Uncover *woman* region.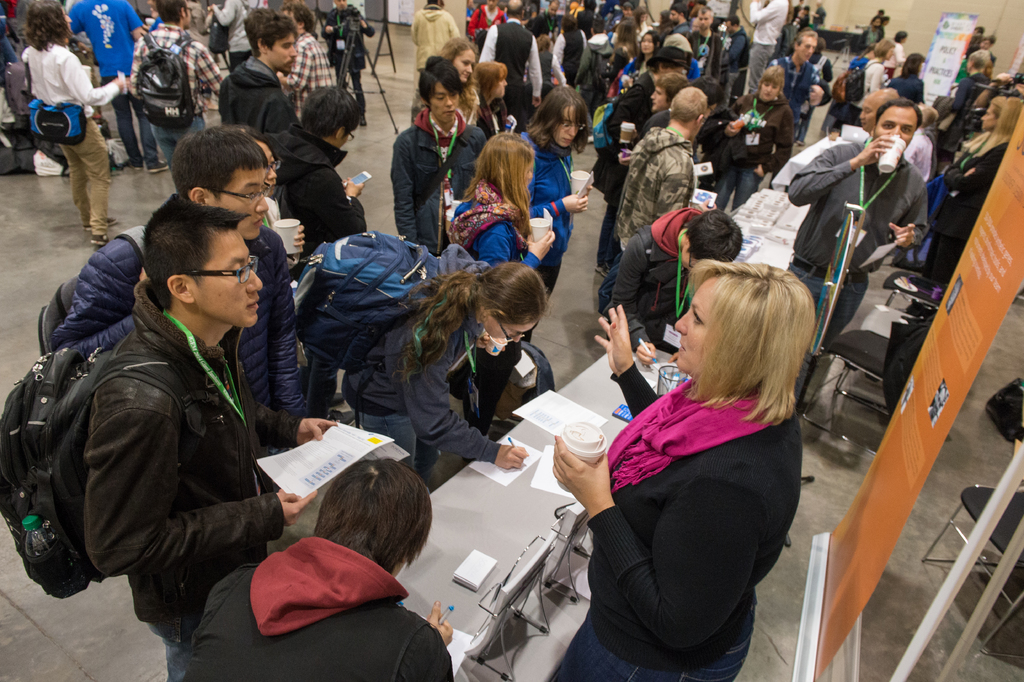
Uncovered: <box>465,61,515,130</box>.
